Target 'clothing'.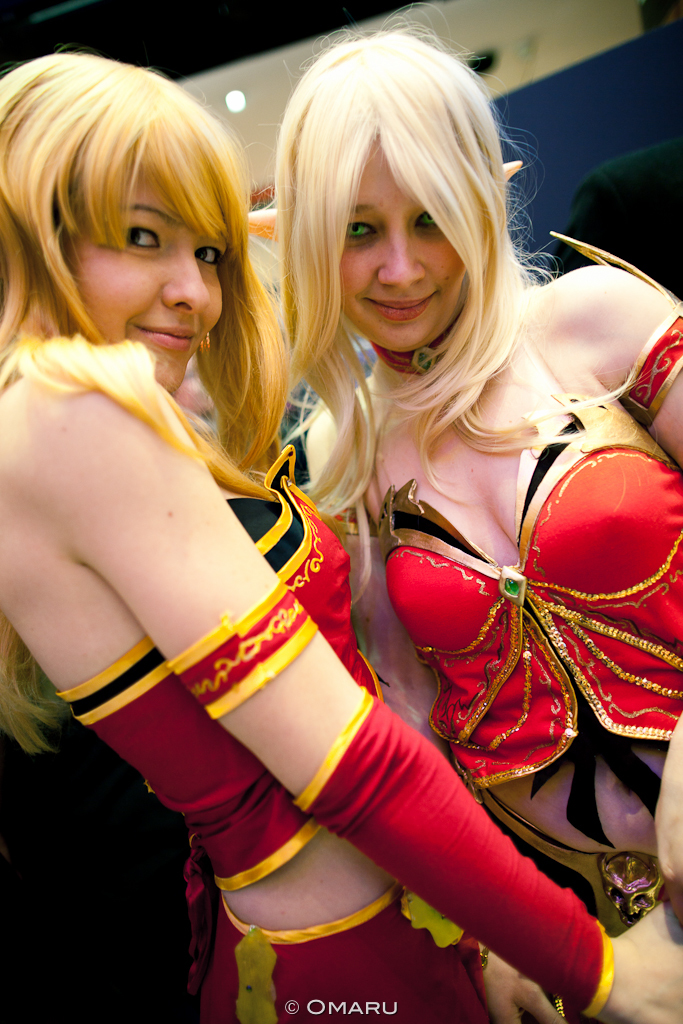
Target region: 196 880 505 1023.
